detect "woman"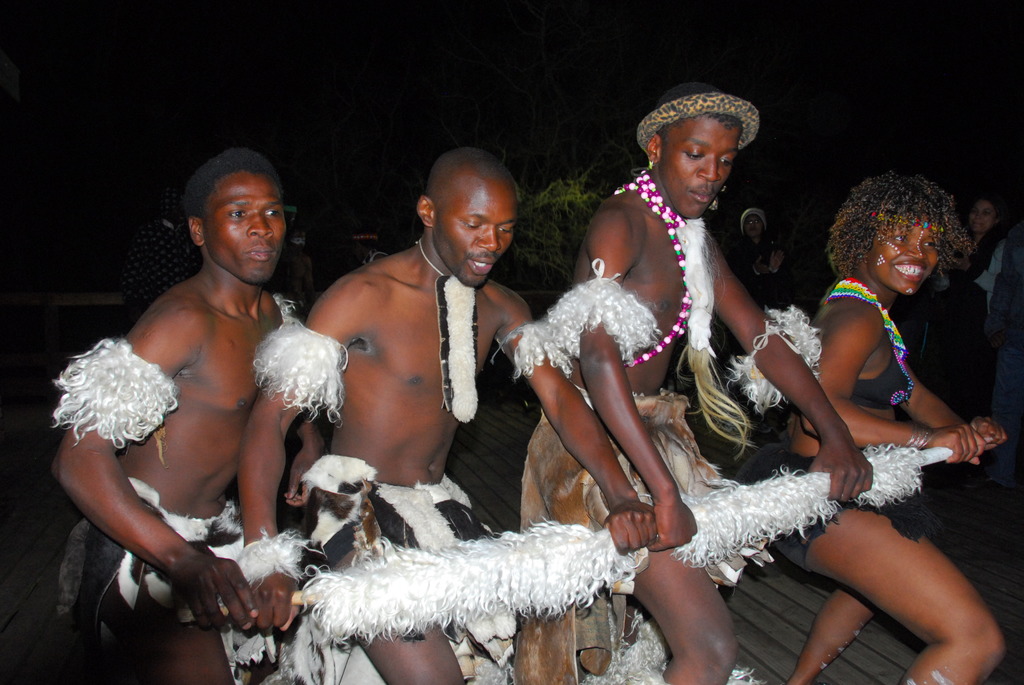
(x1=928, y1=188, x2=1007, y2=421)
